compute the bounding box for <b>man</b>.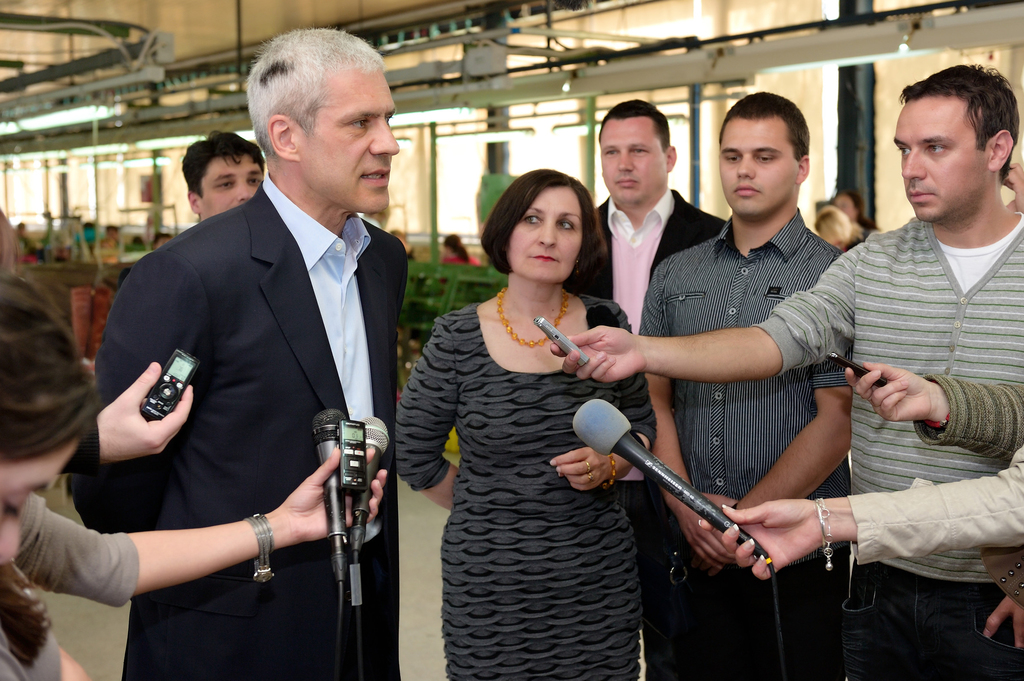
crop(559, 99, 731, 332).
